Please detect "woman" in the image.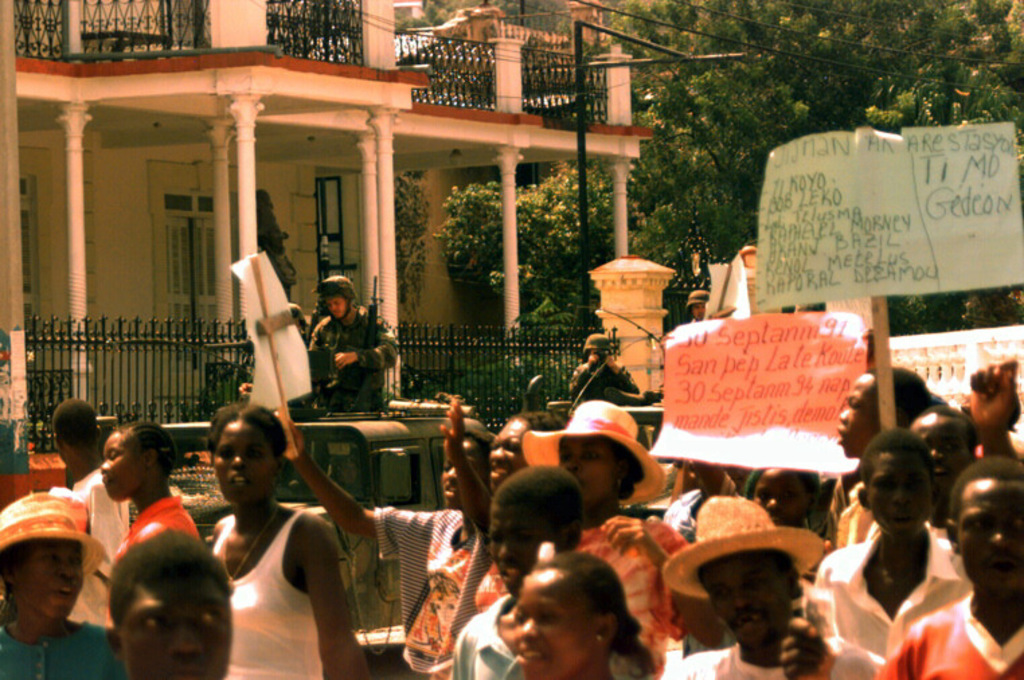
bbox(98, 415, 202, 563).
